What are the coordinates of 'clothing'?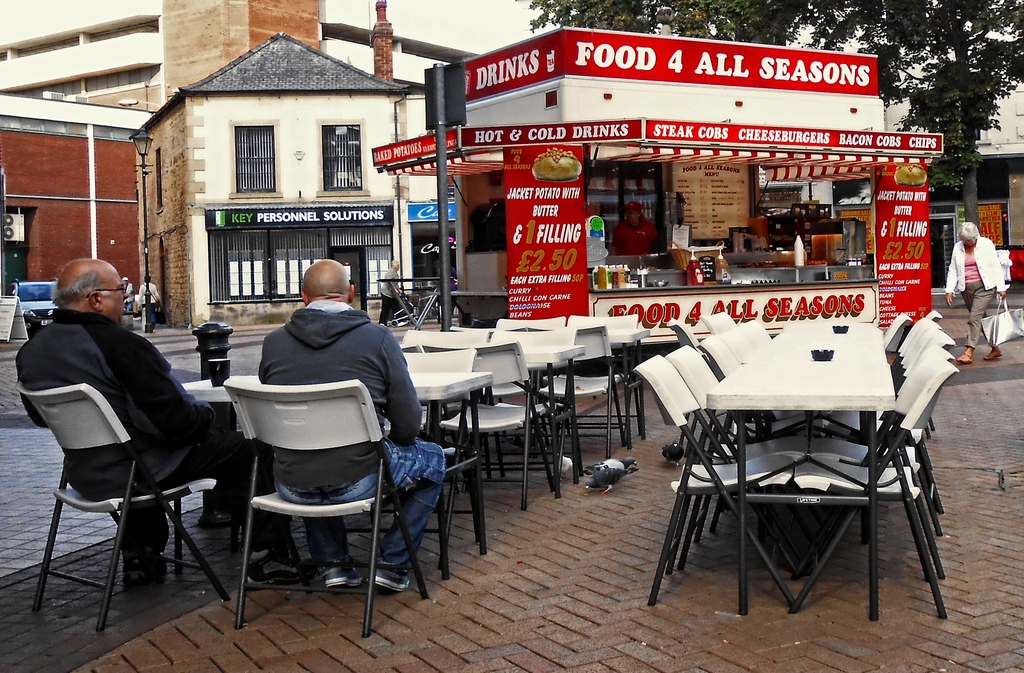
Rect(249, 300, 443, 586).
